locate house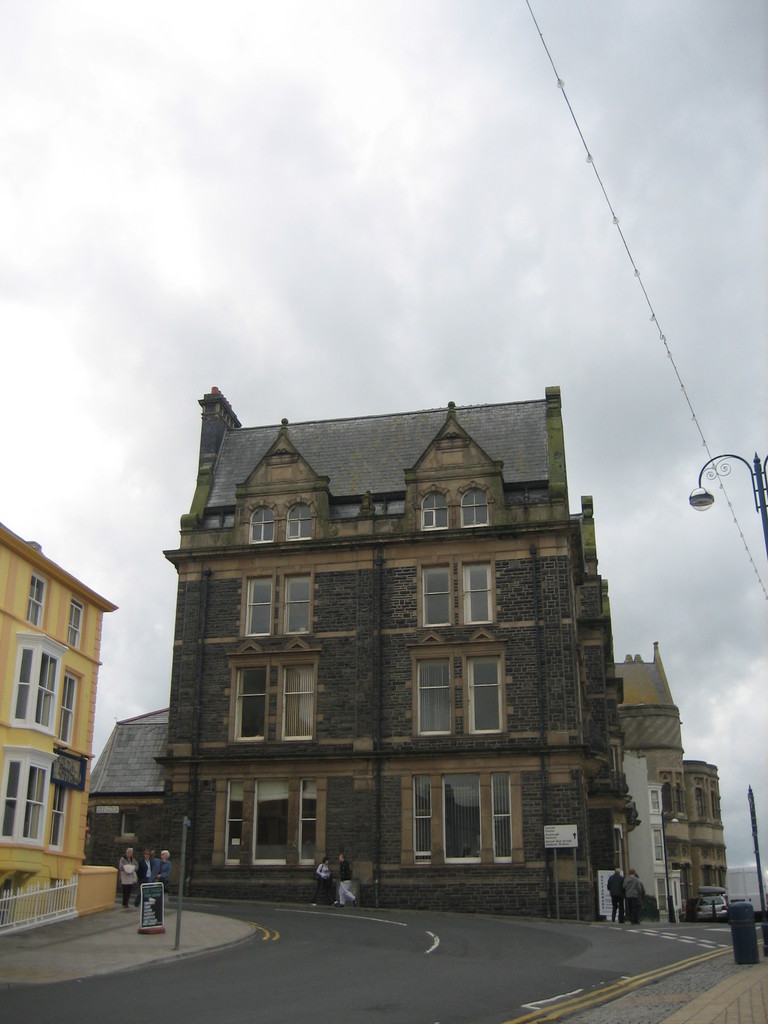
598/662/728/915
